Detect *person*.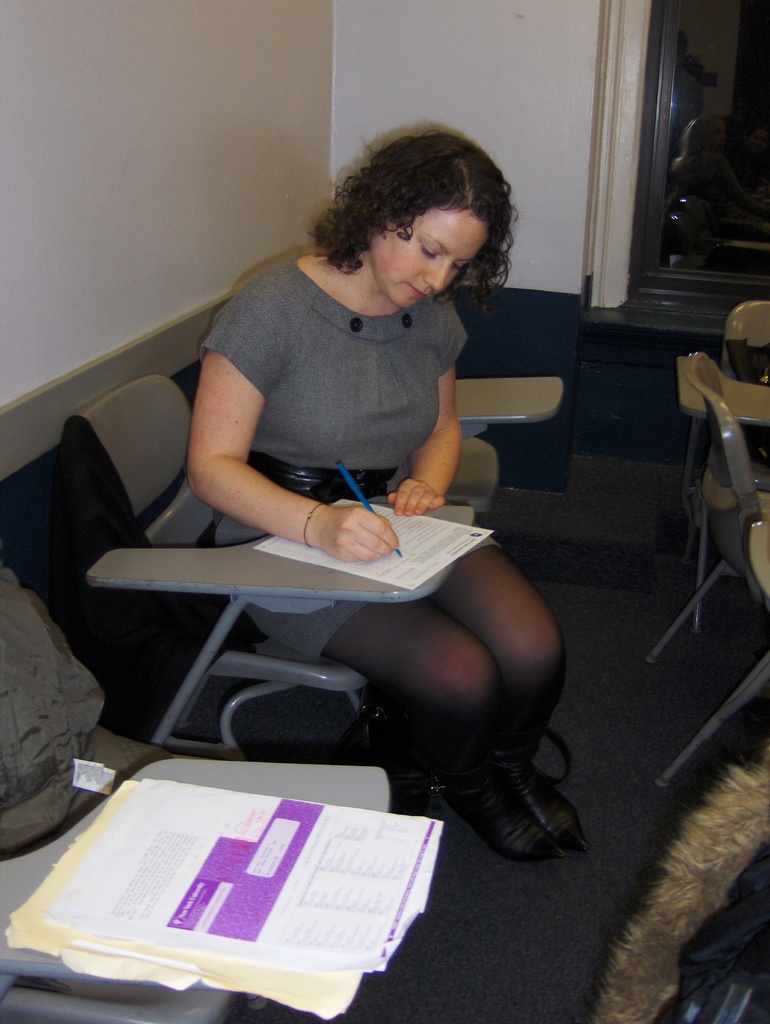
Detected at bbox=[160, 135, 526, 637].
